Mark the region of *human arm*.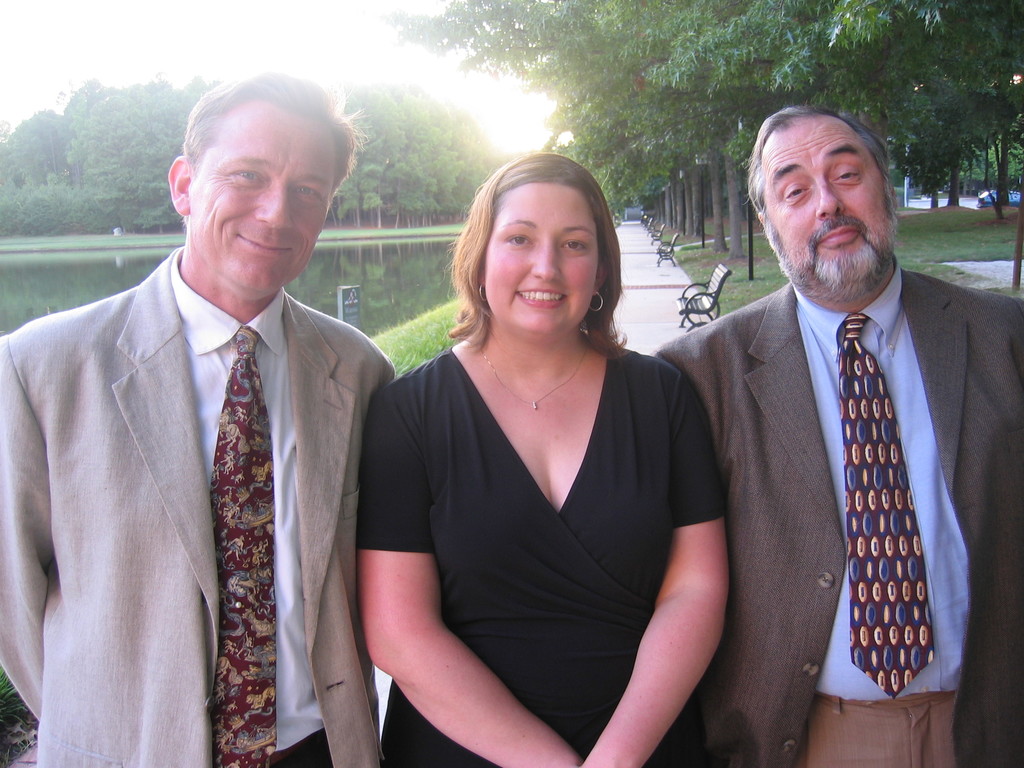
Region: pyautogui.locateOnScreen(578, 358, 745, 767).
